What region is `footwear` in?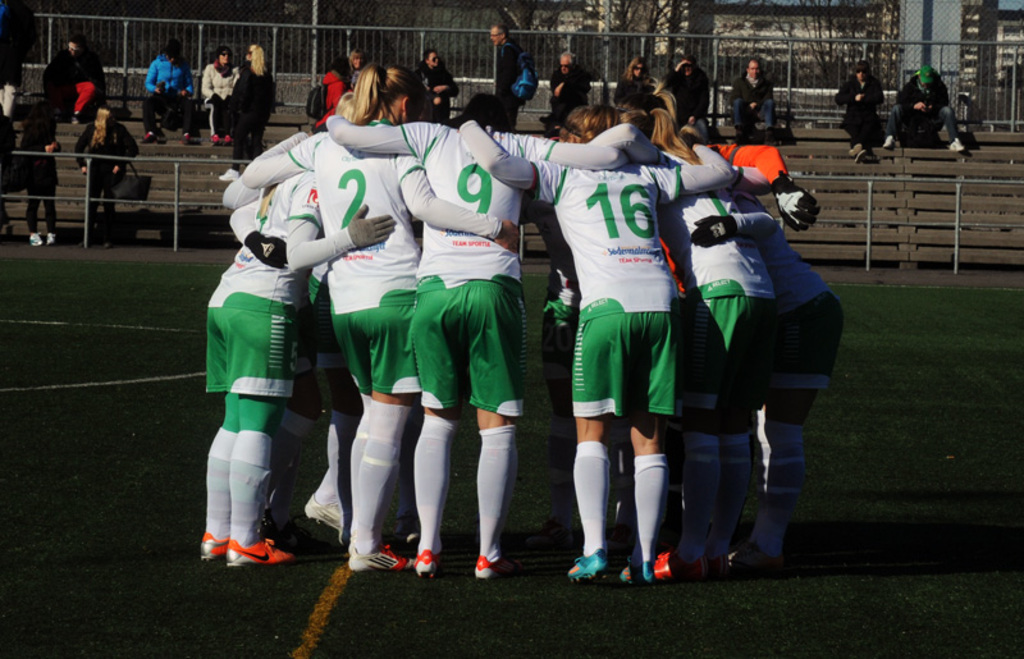
Rect(847, 143, 861, 155).
